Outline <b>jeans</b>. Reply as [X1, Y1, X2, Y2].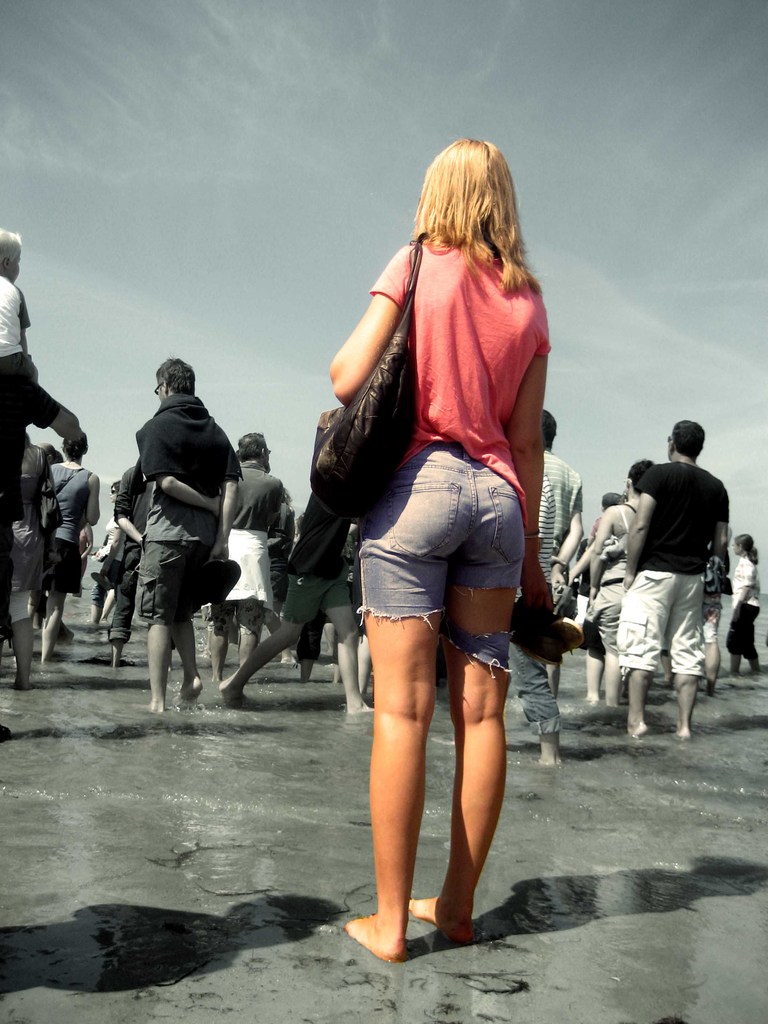
[337, 469, 554, 614].
